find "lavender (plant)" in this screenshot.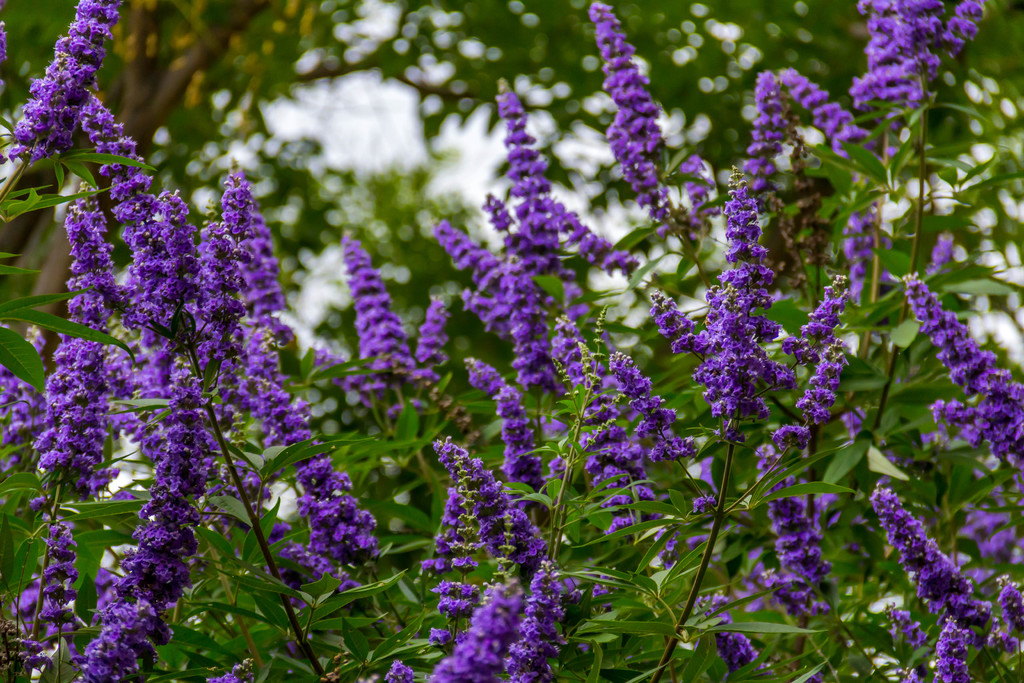
The bounding box for "lavender (plant)" is 248/360/393/564.
